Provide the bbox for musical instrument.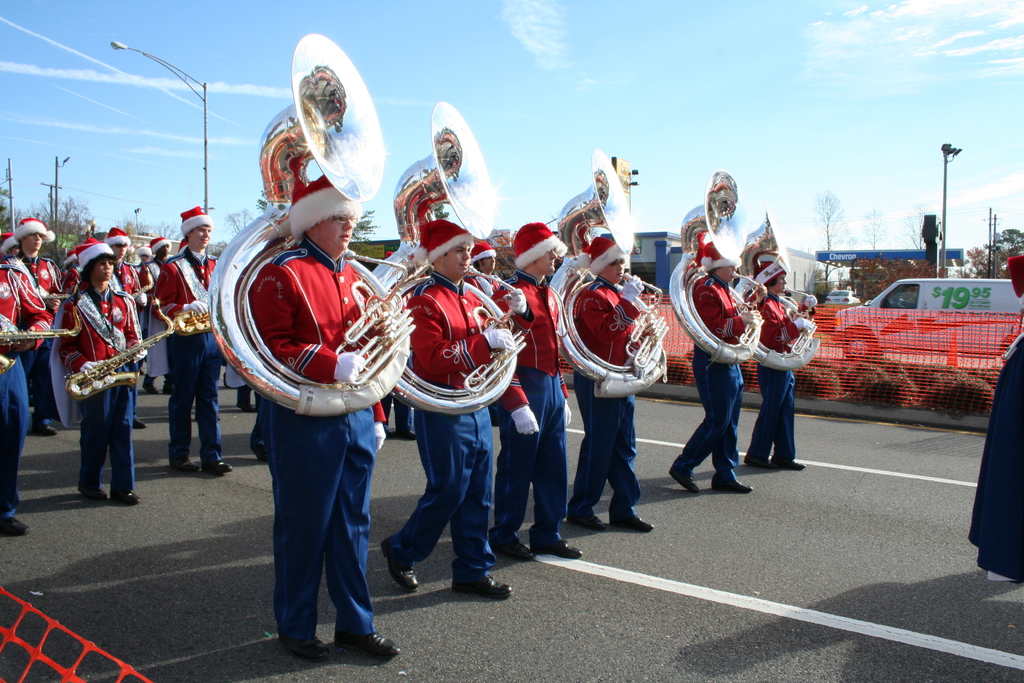
x1=168 y1=304 x2=218 y2=346.
